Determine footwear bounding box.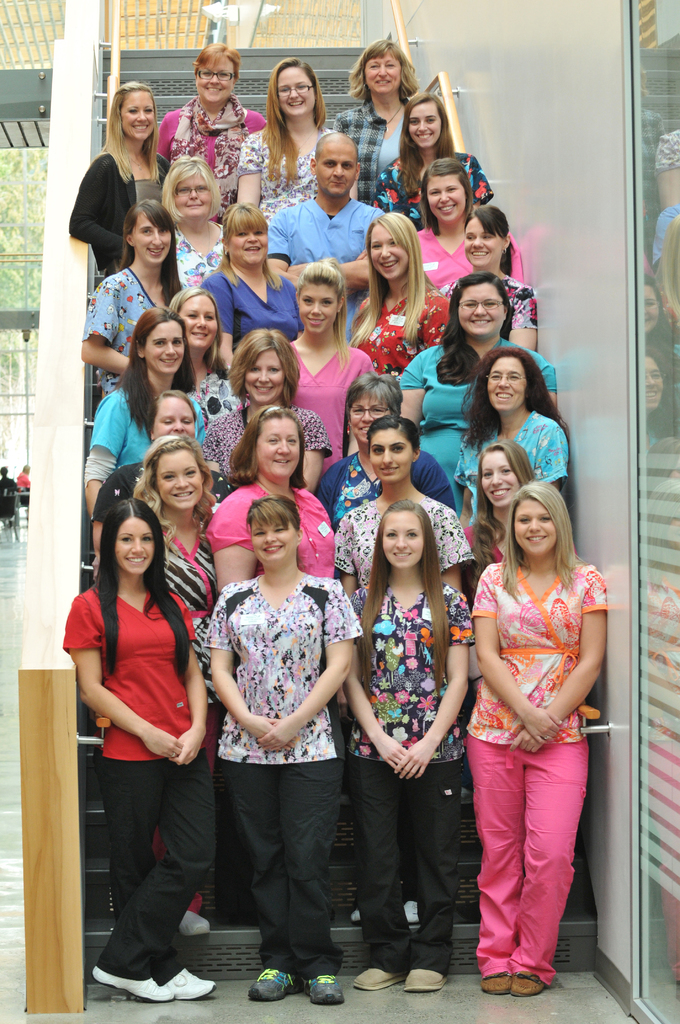
Determined: 480,968,514,998.
